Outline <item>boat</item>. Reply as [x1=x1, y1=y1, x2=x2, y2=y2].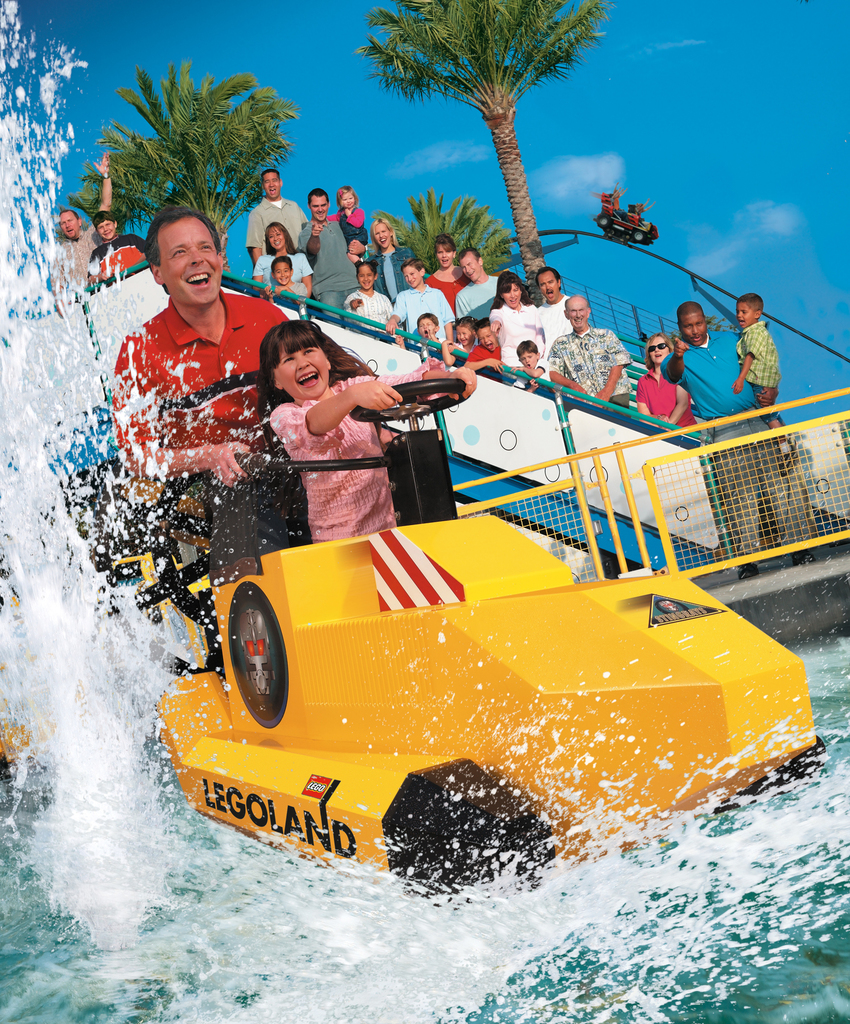
[x1=186, y1=476, x2=765, y2=881].
